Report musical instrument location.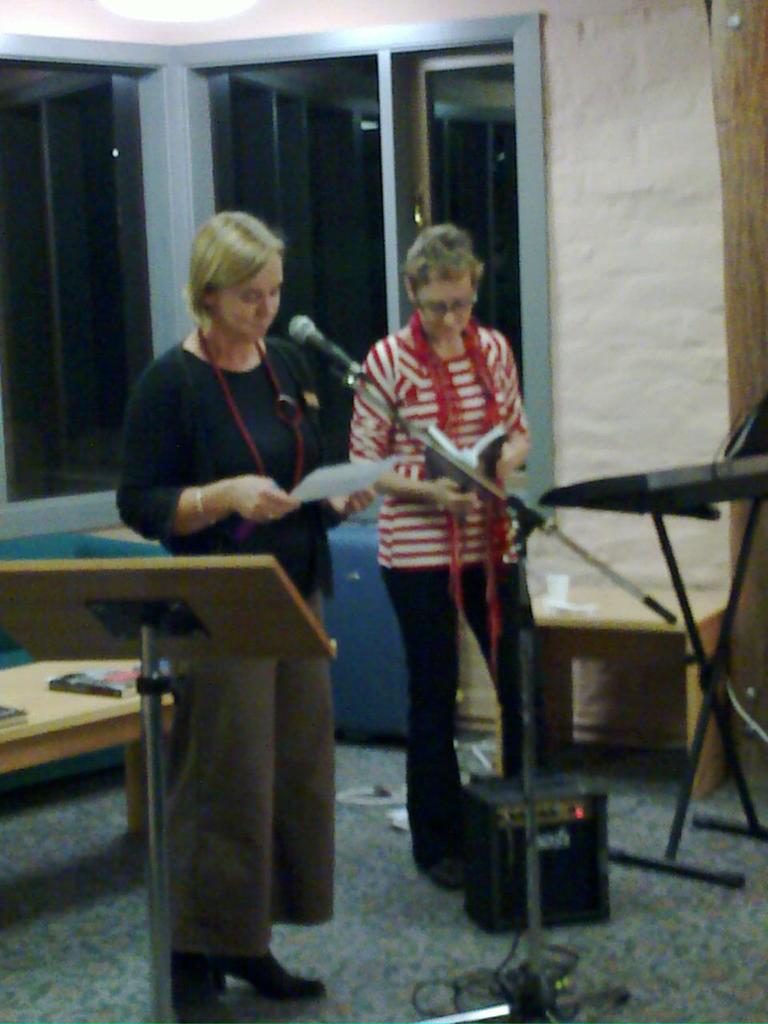
Report: crop(545, 452, 766, 512).
